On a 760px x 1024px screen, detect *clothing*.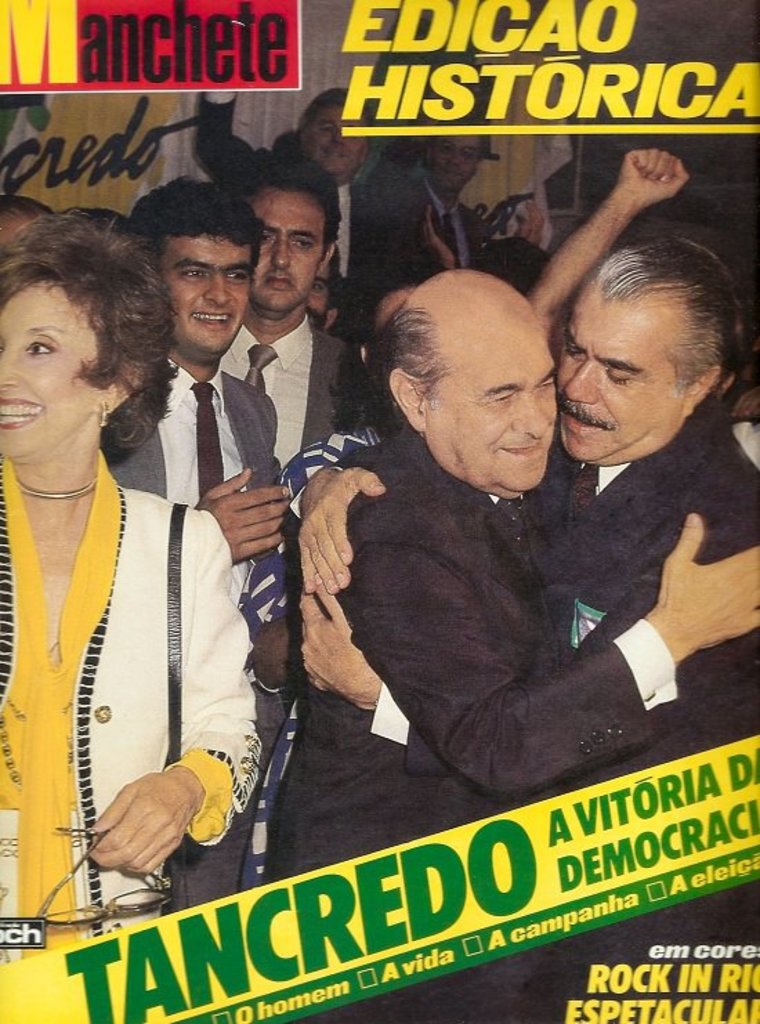
{"x1": 218, "y1": 312, "x2": 369, "y2": 752}.
